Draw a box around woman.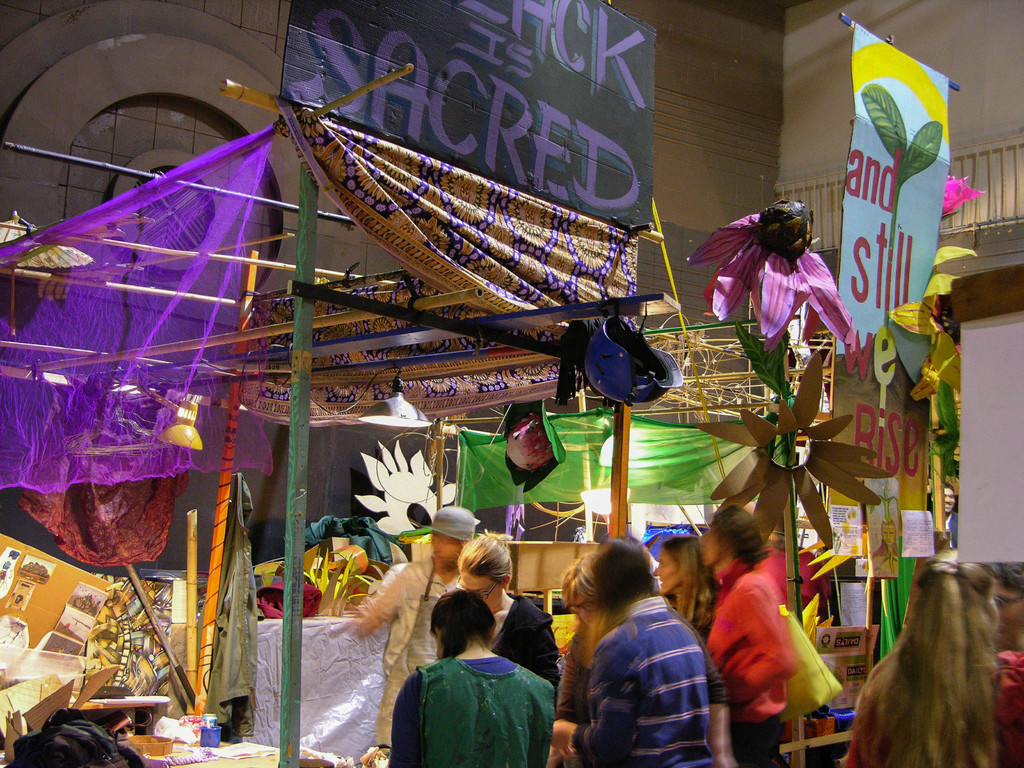
crop(653, 534, 718, 654).
